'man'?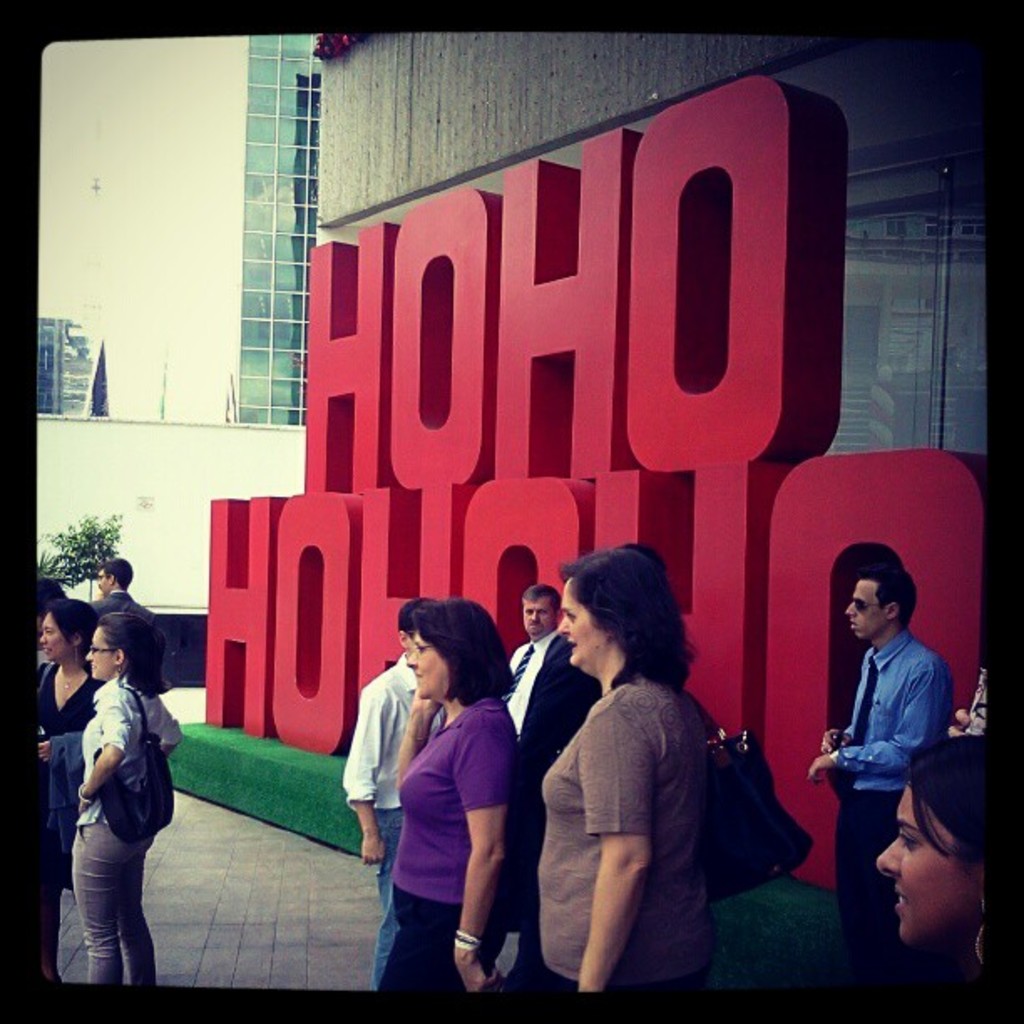
bbox=(338, 594, 437, 986)
